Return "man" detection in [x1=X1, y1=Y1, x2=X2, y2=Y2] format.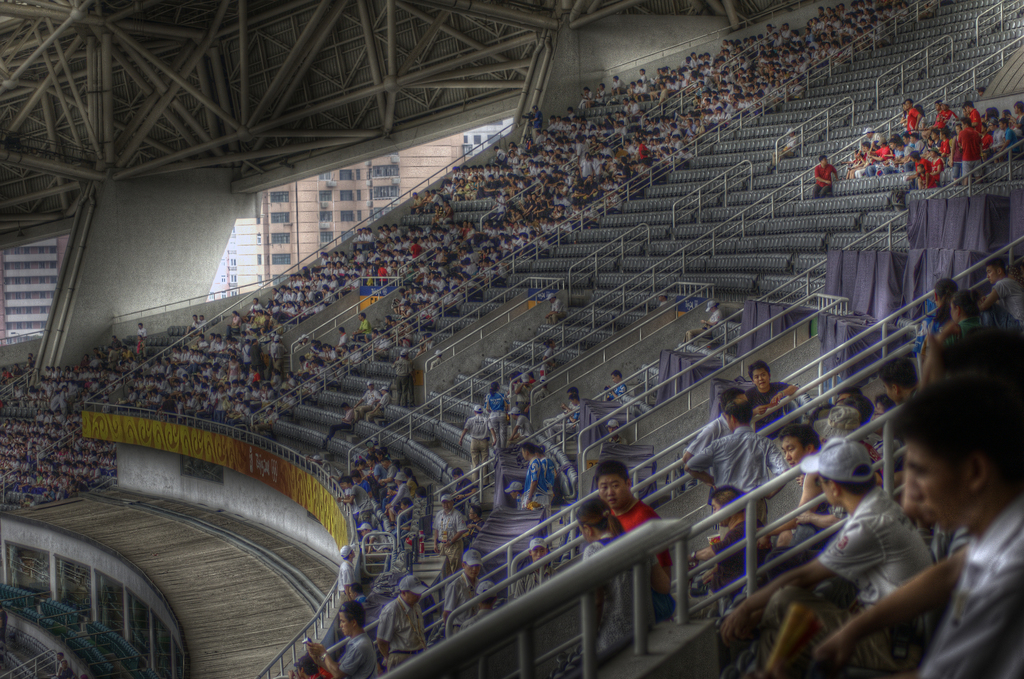
[x1=0, y1=7, x2=929, y2=535].
